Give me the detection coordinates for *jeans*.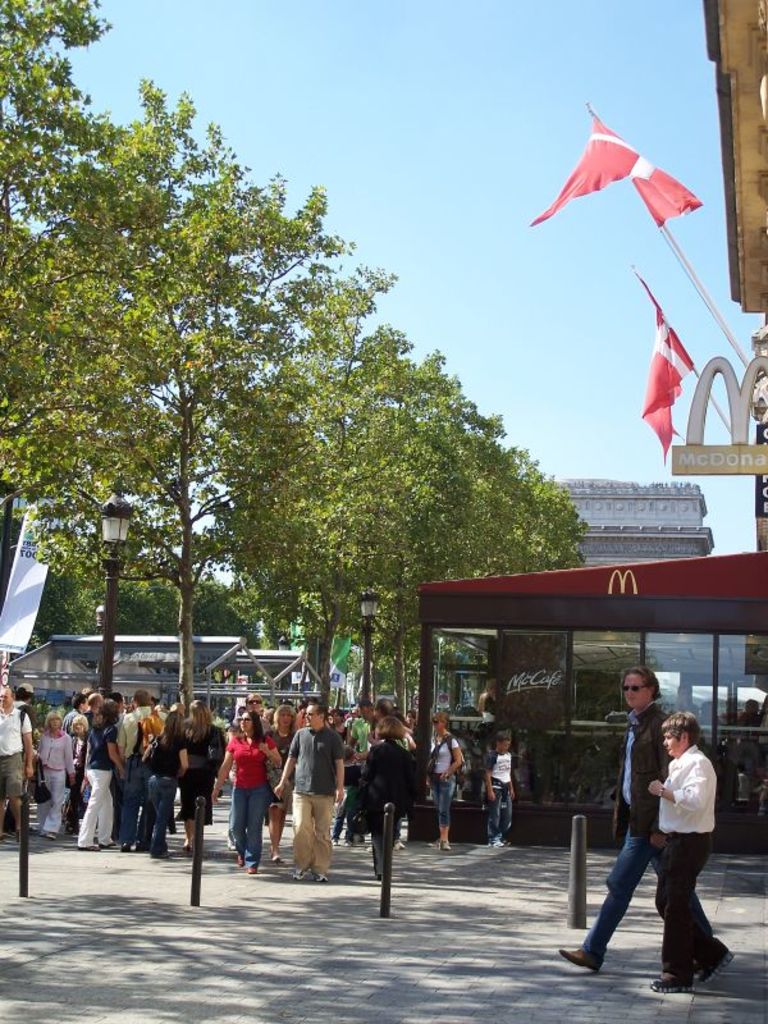
{"left": 229, "top": 783, "right": 266, "bottom": 868}.
